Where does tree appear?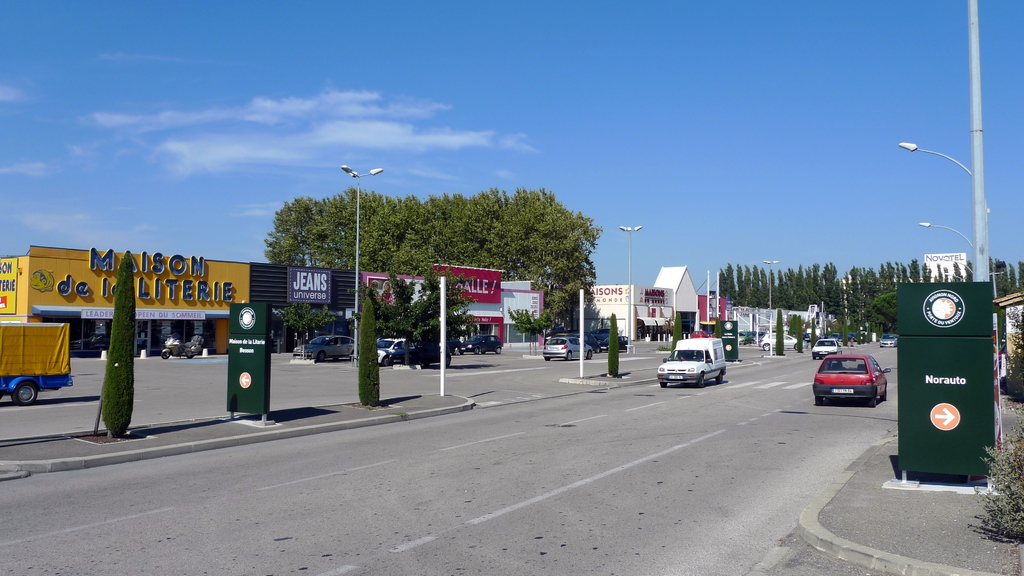
Appears at select_region(95, 251, 139, 444).
